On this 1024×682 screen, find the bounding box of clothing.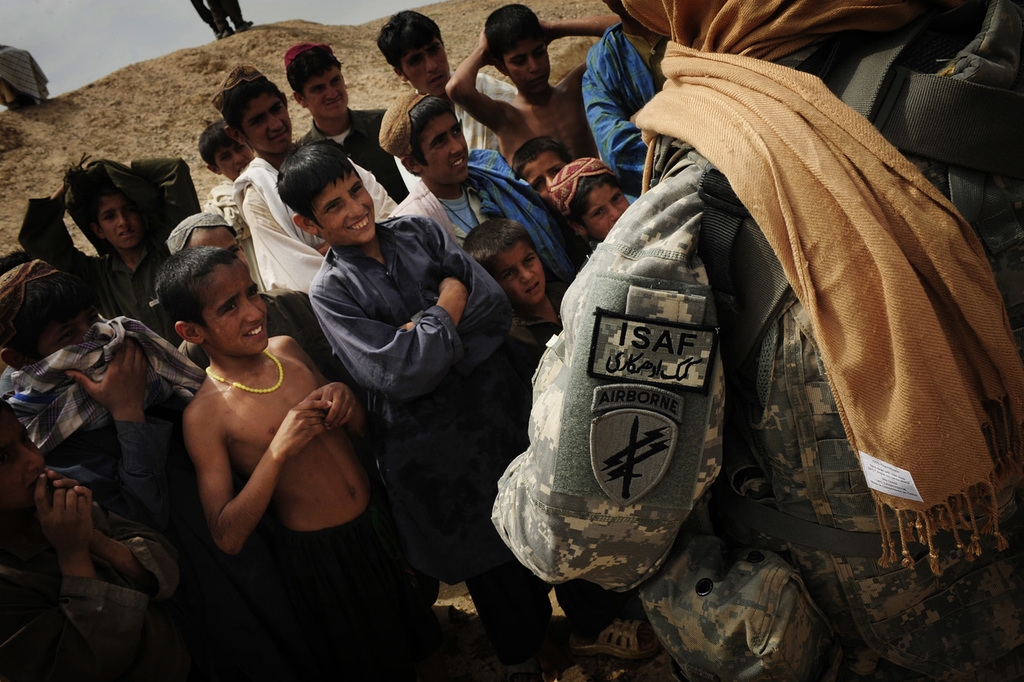
Bounding box: 309 216 602 641.
